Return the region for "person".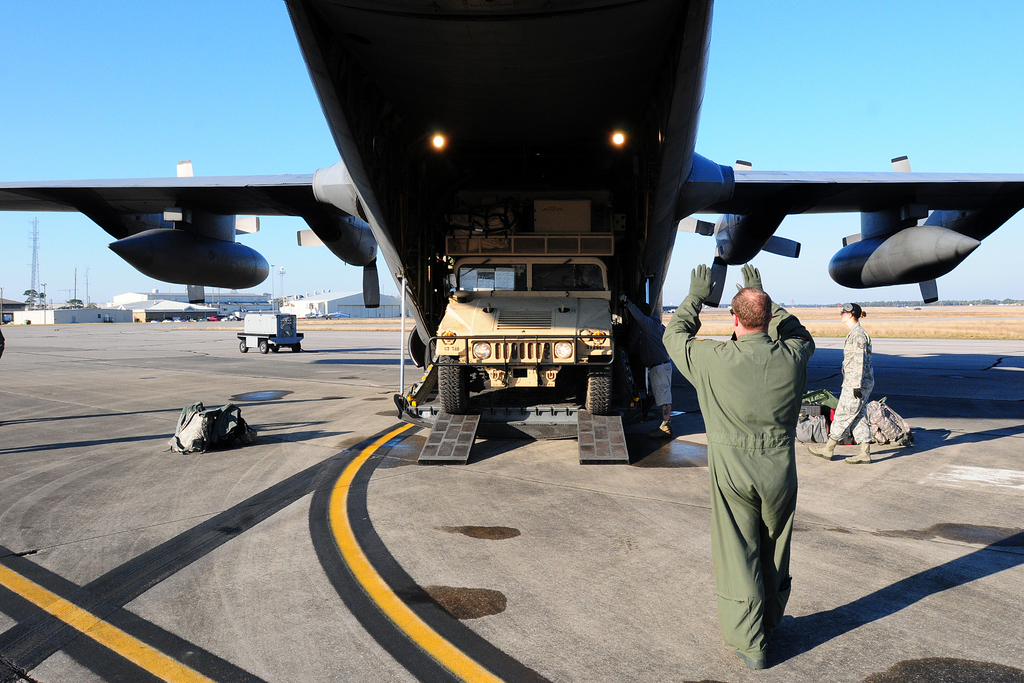
x1=0 y1=327 x2=6 y2=365.
